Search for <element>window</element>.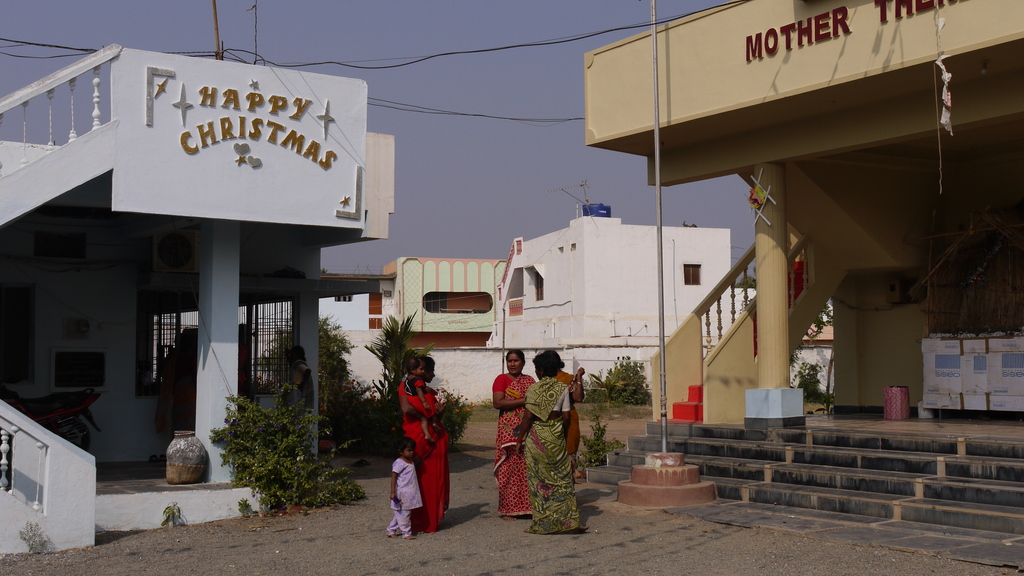
Found at x1=333 y1=294 x2=355 y2=301.
